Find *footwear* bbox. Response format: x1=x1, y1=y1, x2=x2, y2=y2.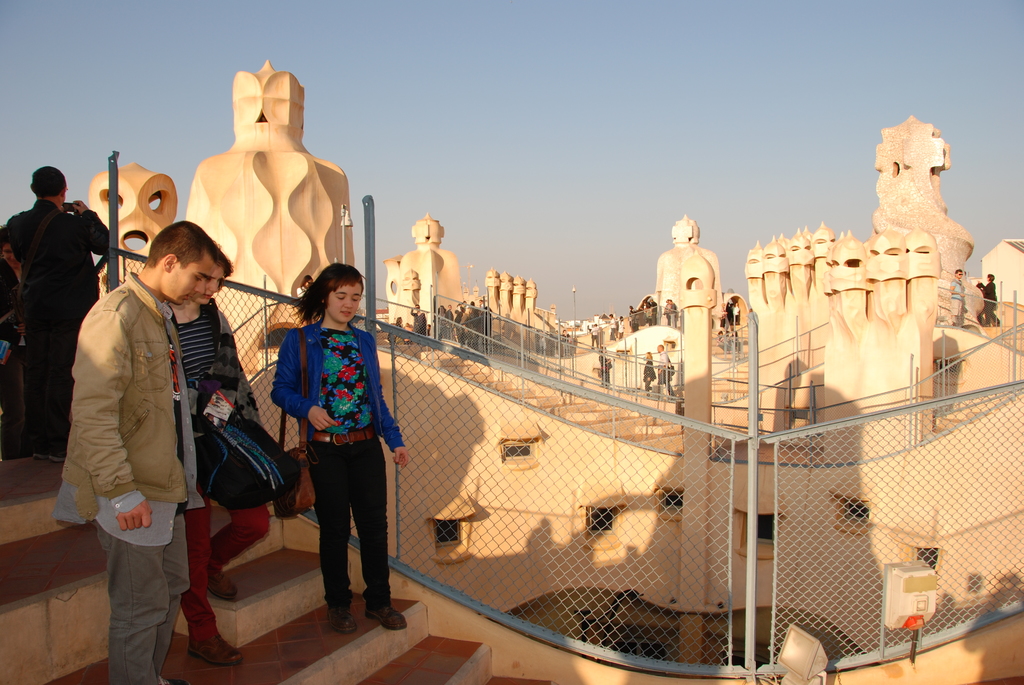
x1=212, y1=568, x2=244, y2=610.
